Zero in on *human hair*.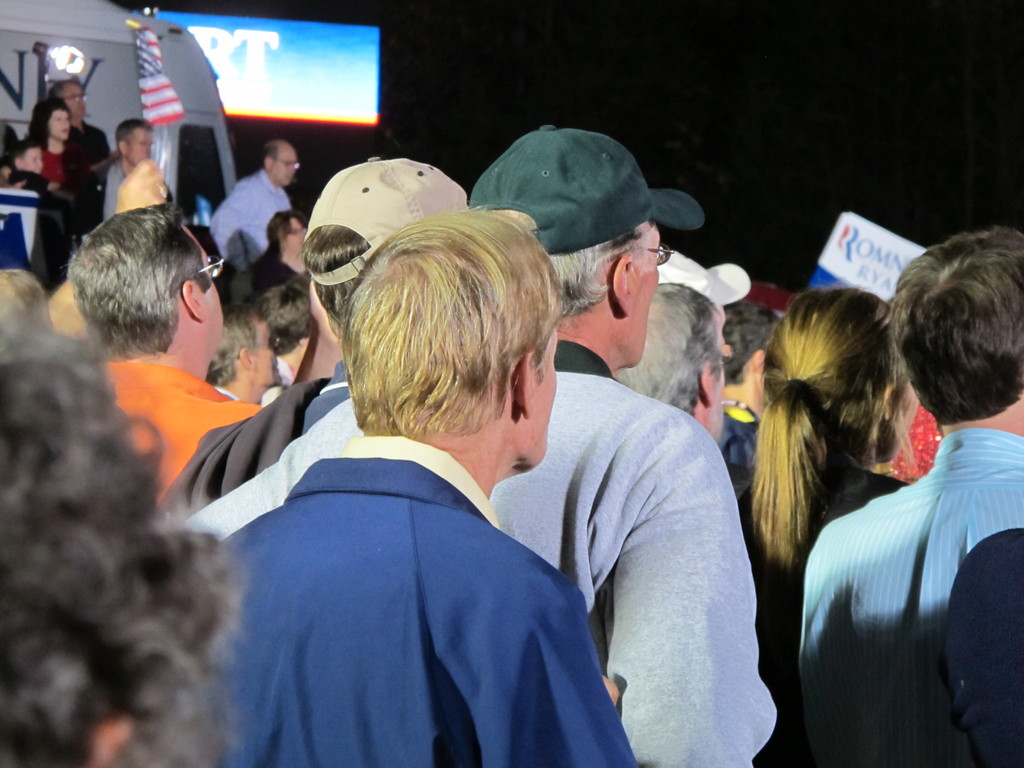
Zeroed in: (340,199,556,476).
